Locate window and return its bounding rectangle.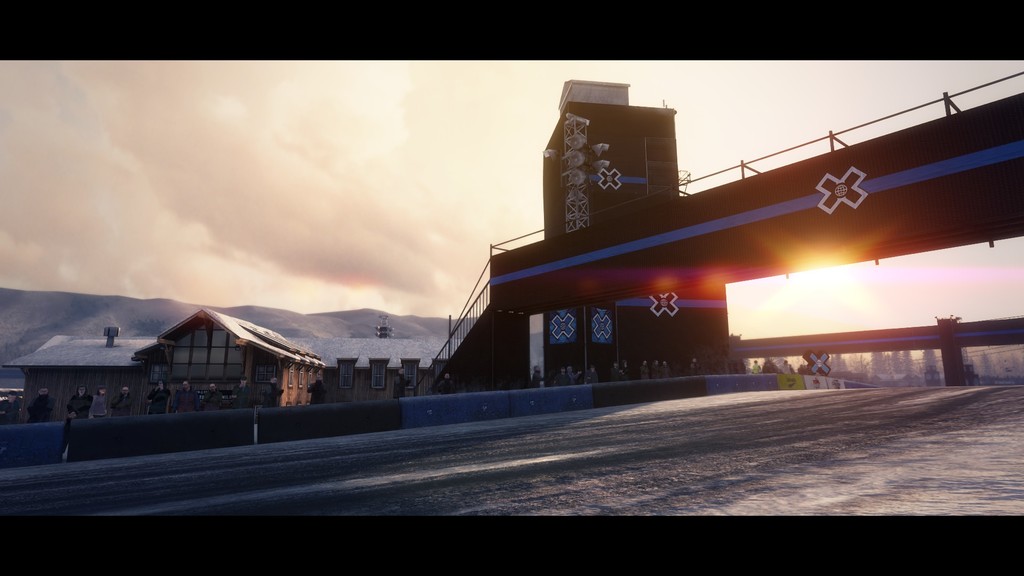
[190,345,205,366].
